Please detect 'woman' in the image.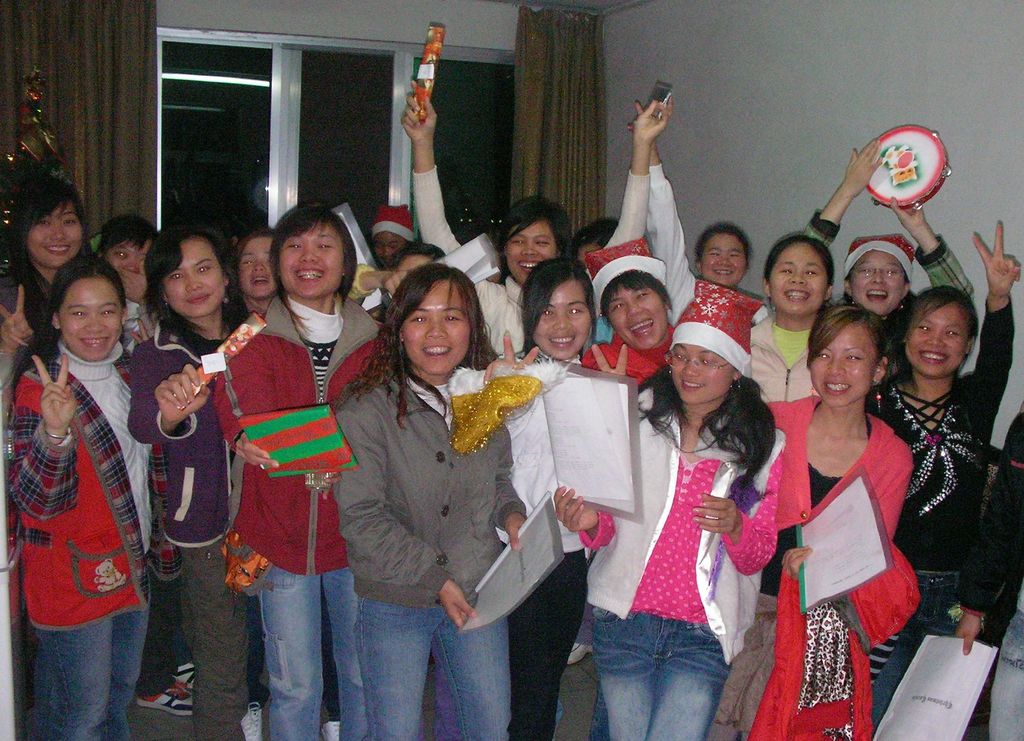
x1=578, y1=236, x2=677, y2=390.
